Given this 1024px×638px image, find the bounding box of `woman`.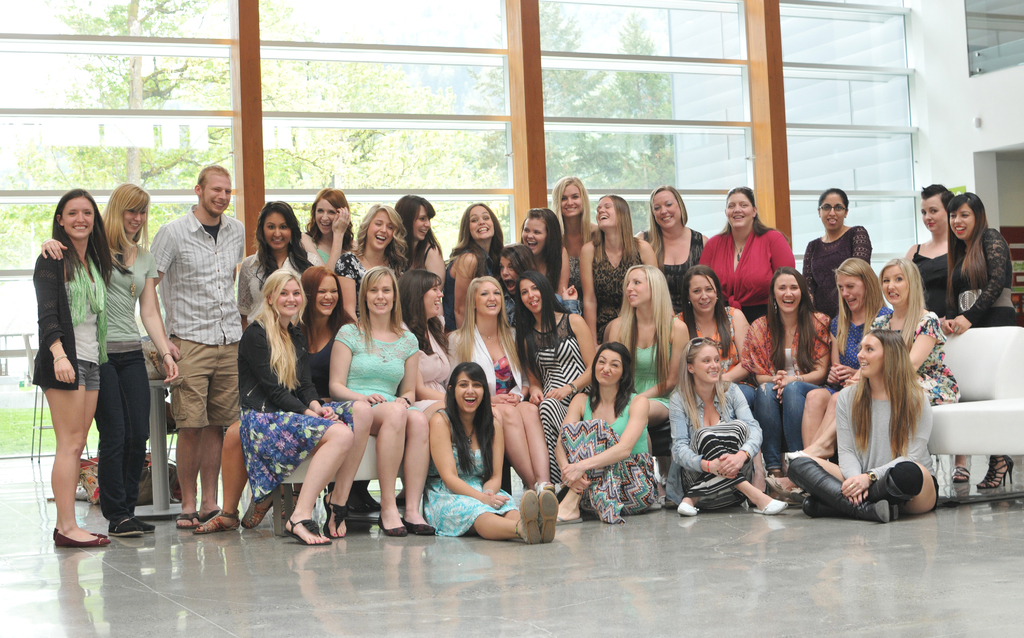
detection(497, 244, 581, 329).
